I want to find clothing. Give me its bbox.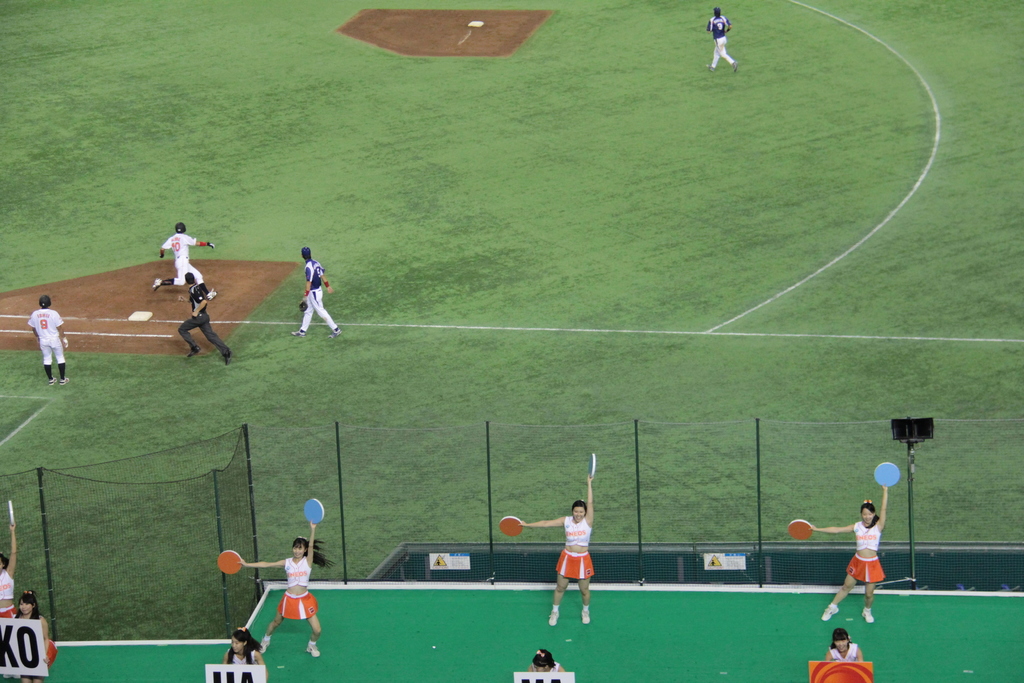
159, 231, 205, 283.
